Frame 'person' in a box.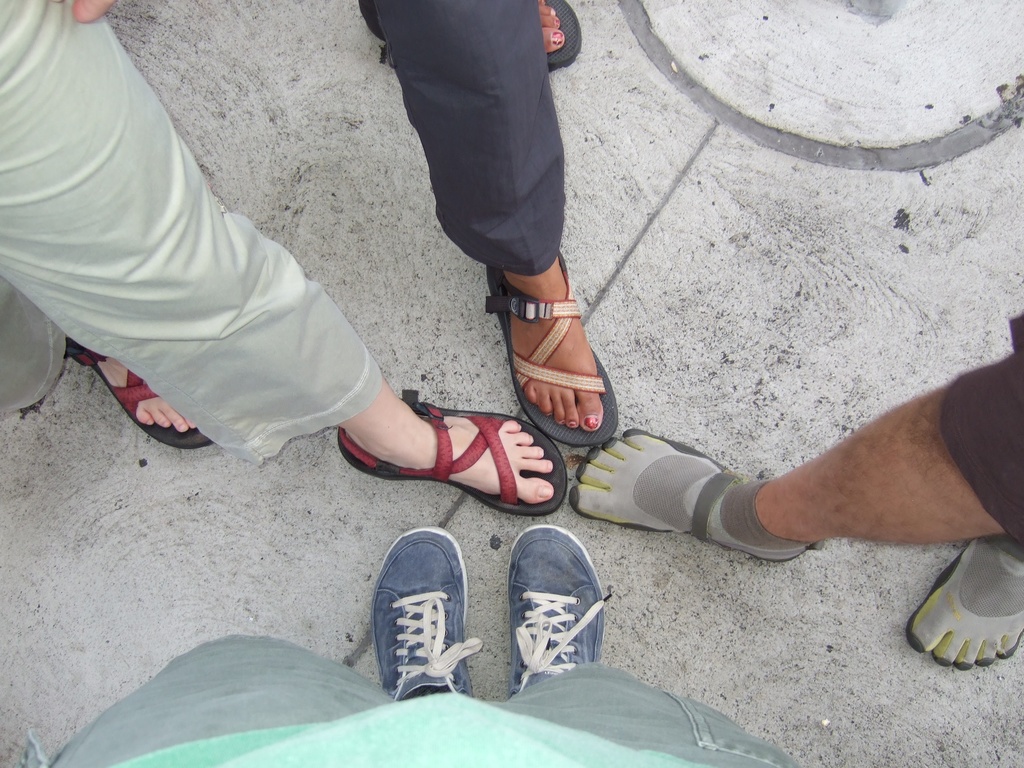
[561, 306, 1023, 671].
